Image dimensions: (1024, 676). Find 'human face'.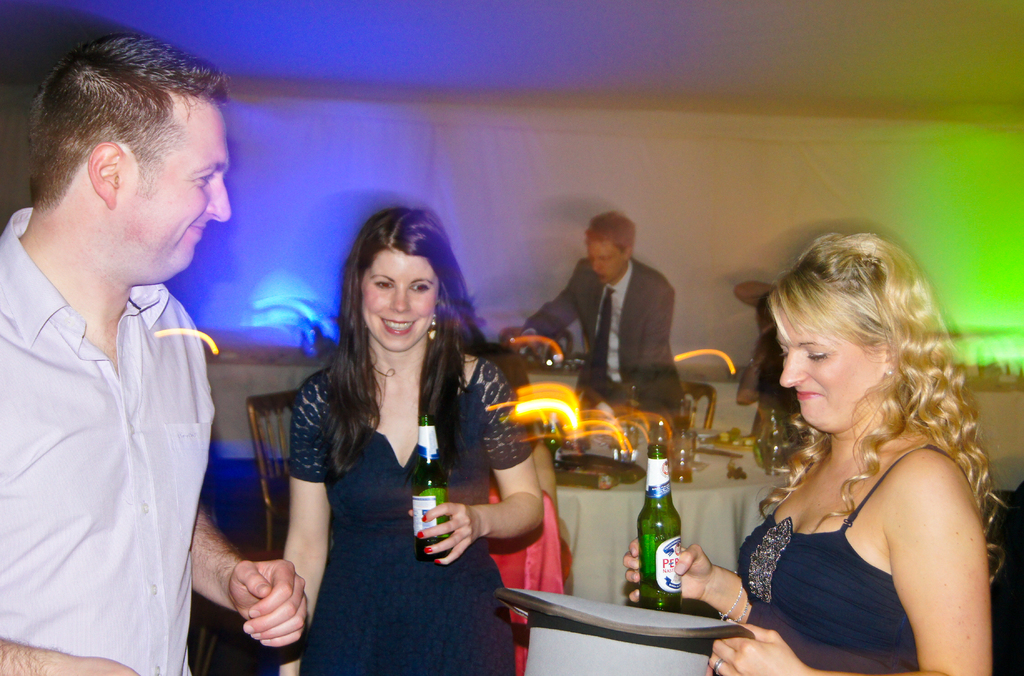
[778,303,883,430].
